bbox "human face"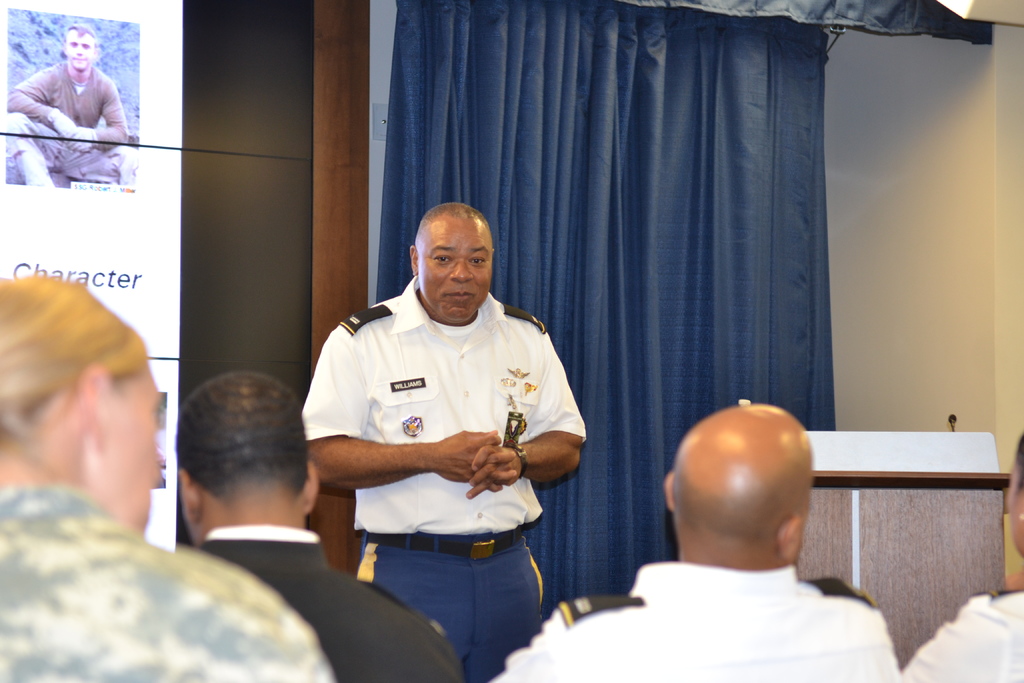
bbox=(419, 210, 495, 325)
